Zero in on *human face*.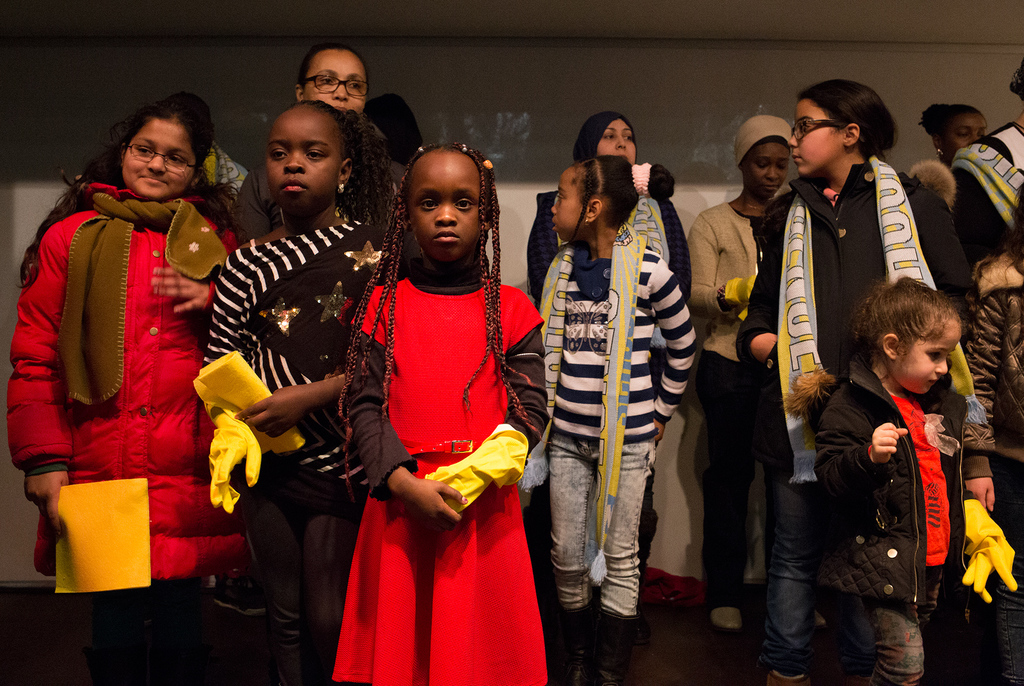
Zeroed in: box(789, 102, 848, 172).
